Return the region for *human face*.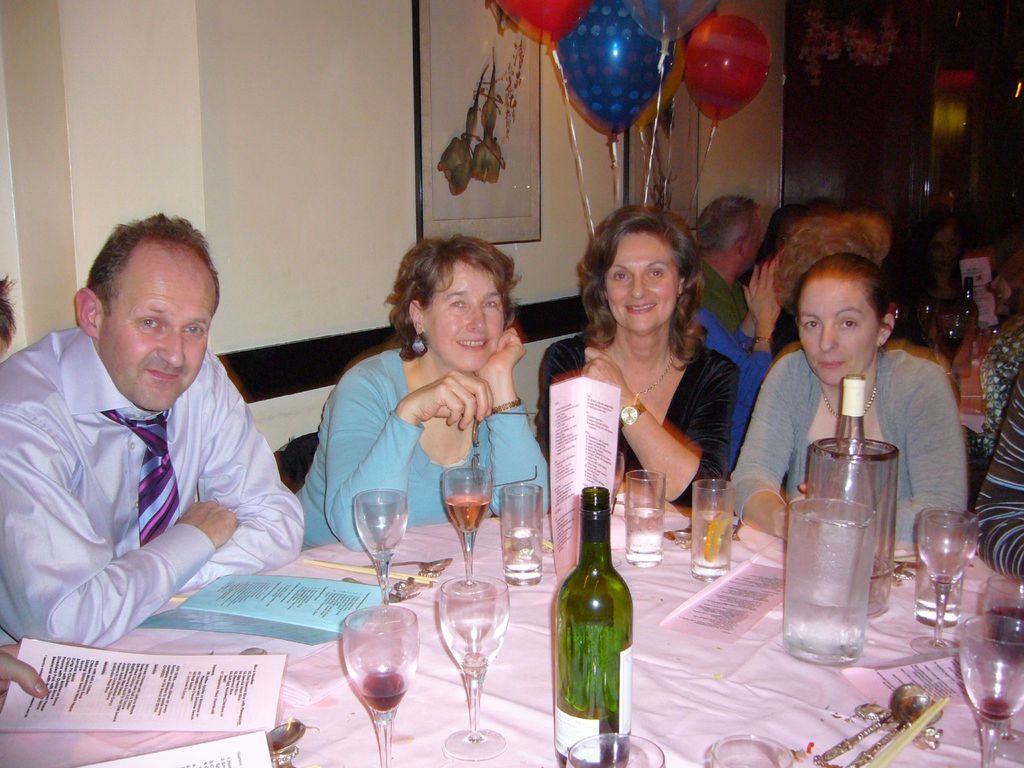
l=96, t=259, r=215, b=410.
